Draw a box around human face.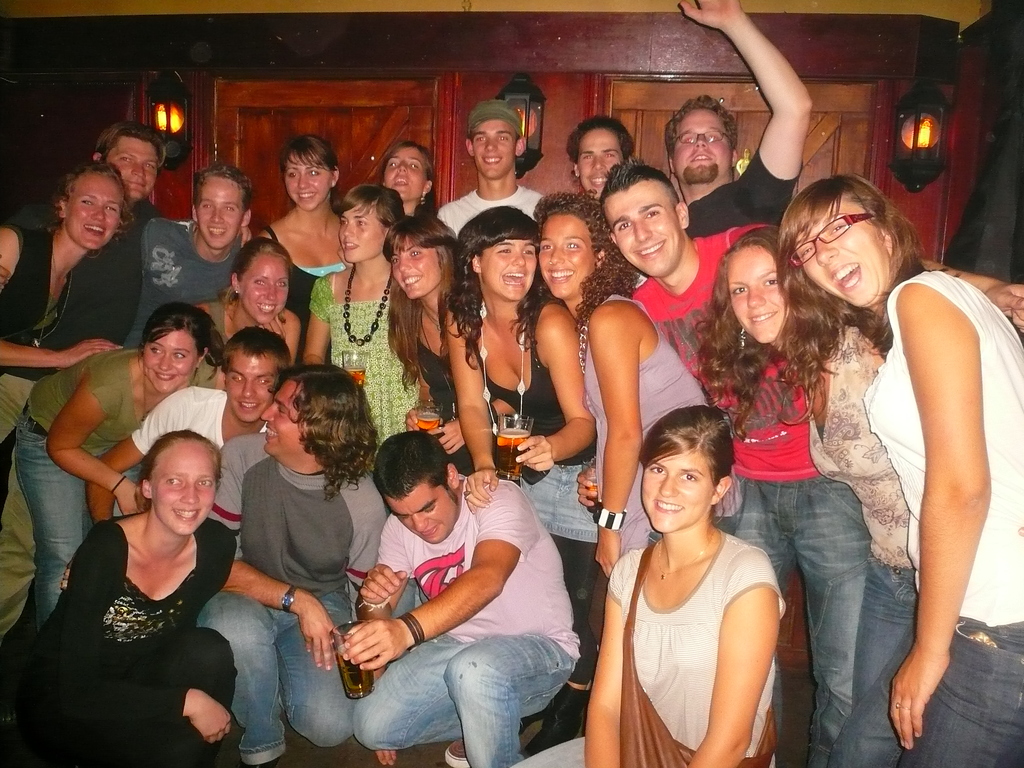
65/173/123/248.
